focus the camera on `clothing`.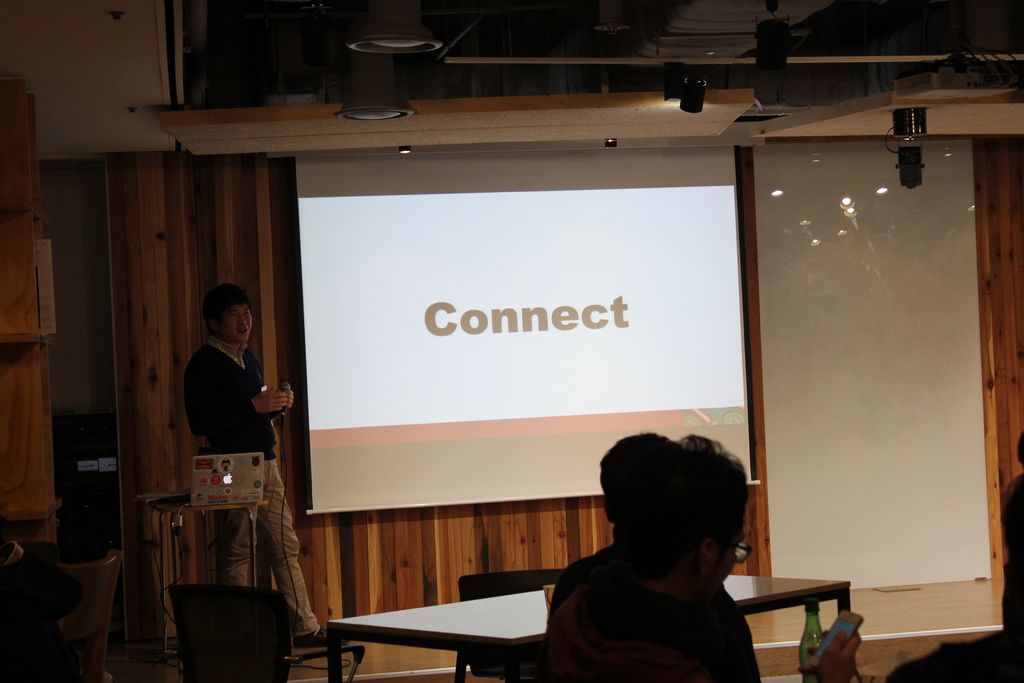
Focus region: x1=869, y1=638, x2=1023, y2=682.
